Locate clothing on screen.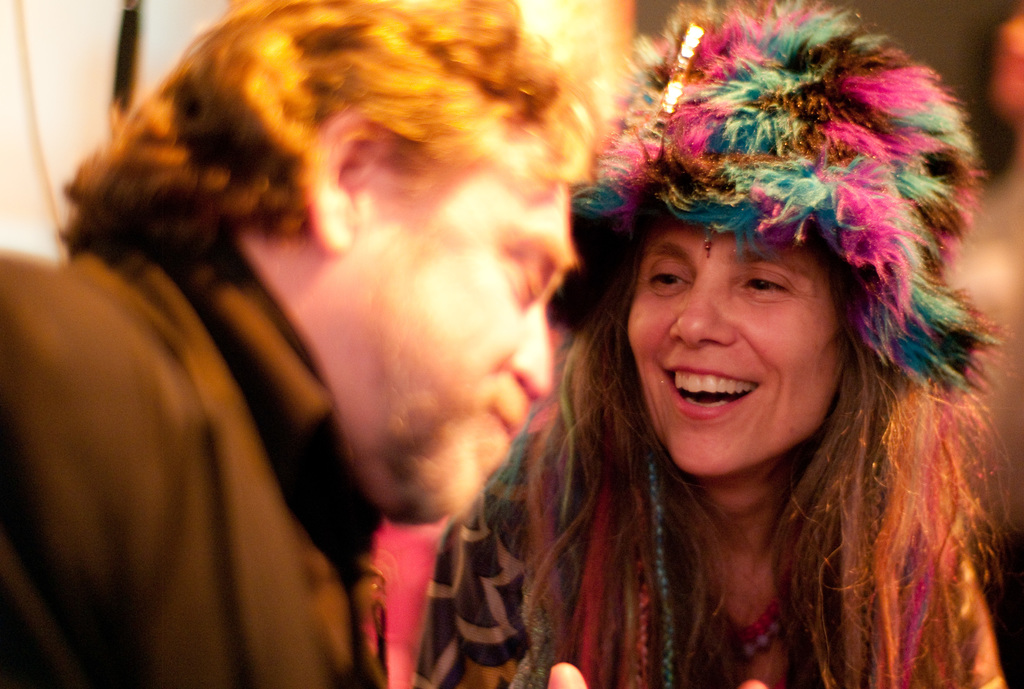
On screen at [8, 129, 403, 688].
